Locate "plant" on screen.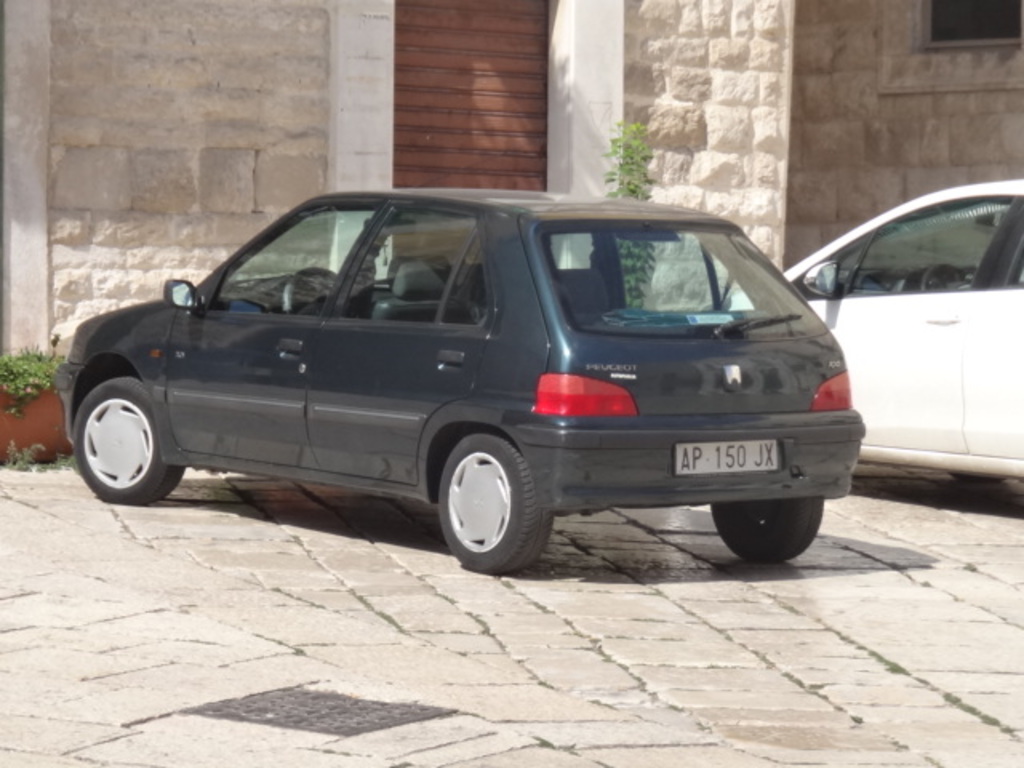
On screen at (592,114,659,317).
